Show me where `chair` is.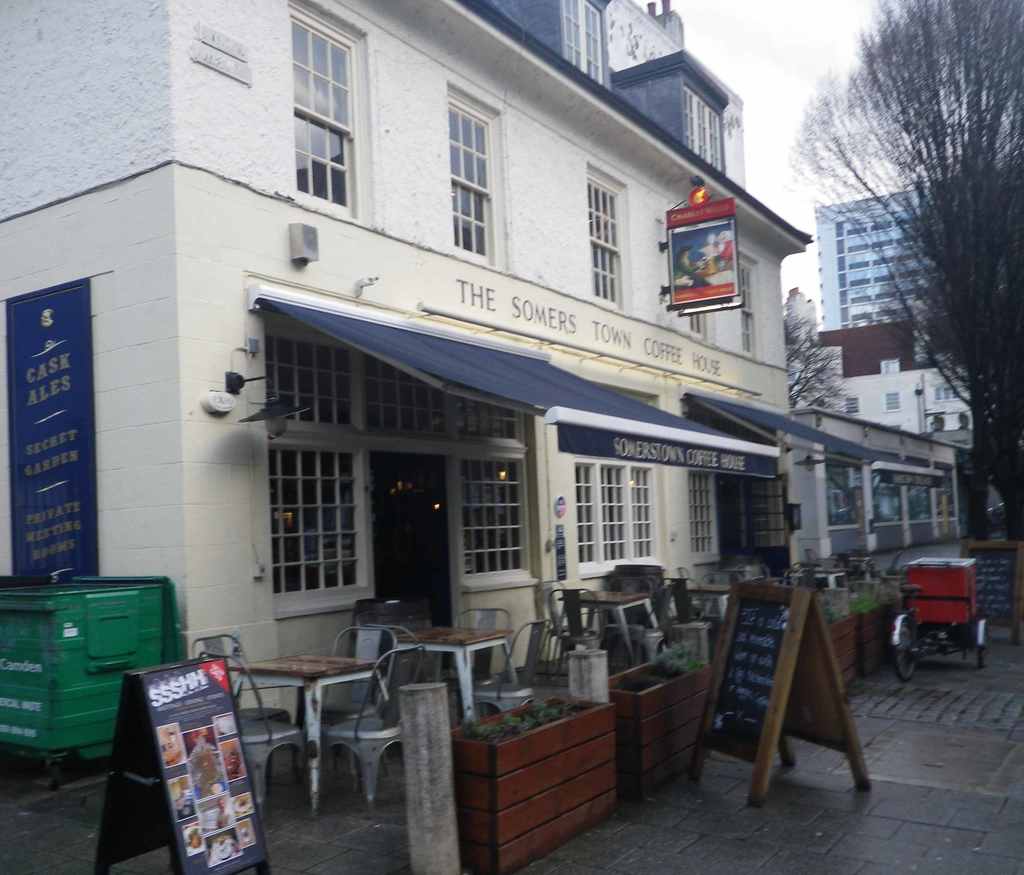
`chair` is at 864 551 900 587.
